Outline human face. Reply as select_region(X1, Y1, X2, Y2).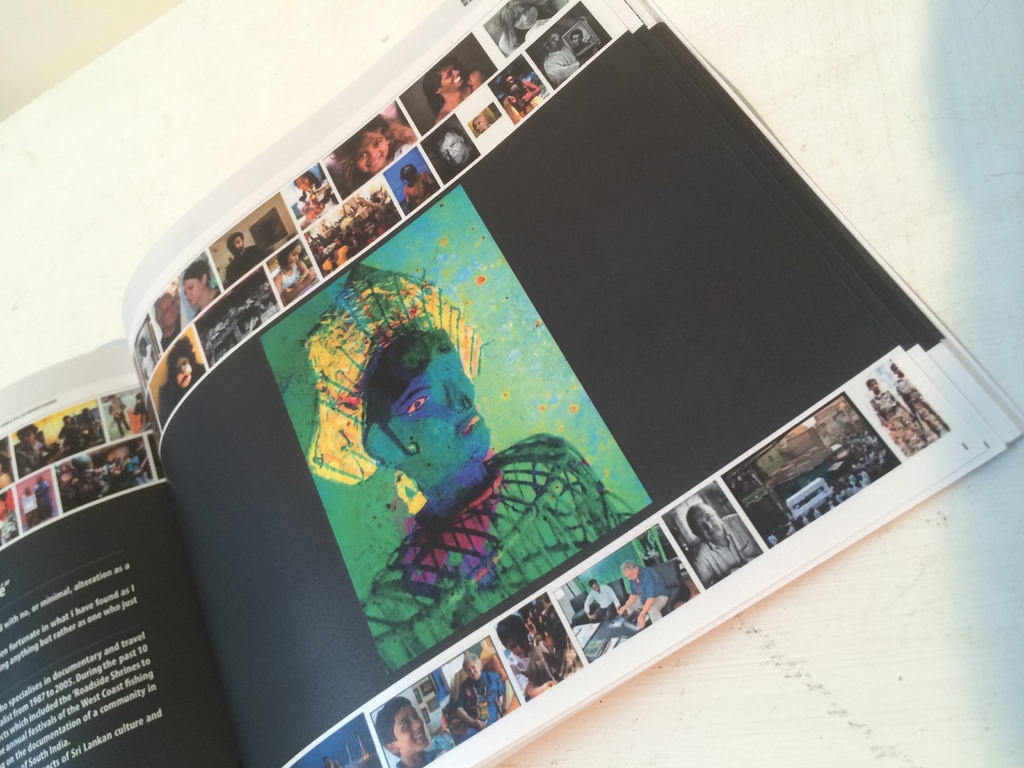
select_region(894, 367, 900, 372).
